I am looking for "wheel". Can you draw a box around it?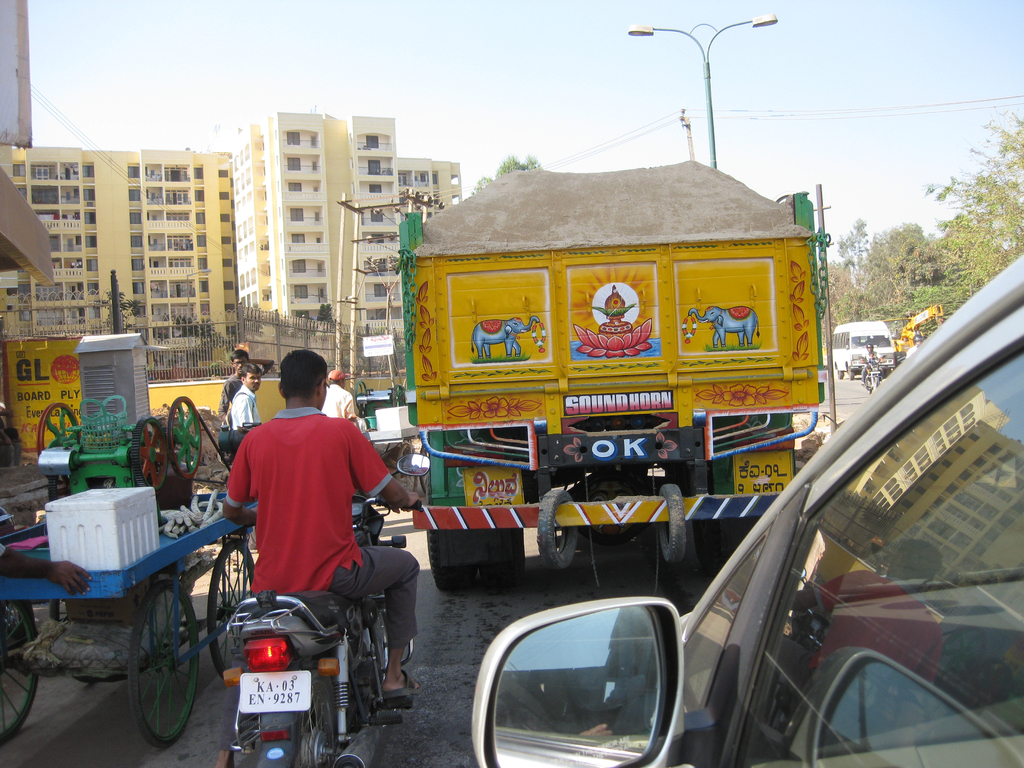
Sure, the bounding box is [x1=169, y1=396, x2=209, y2=479].
